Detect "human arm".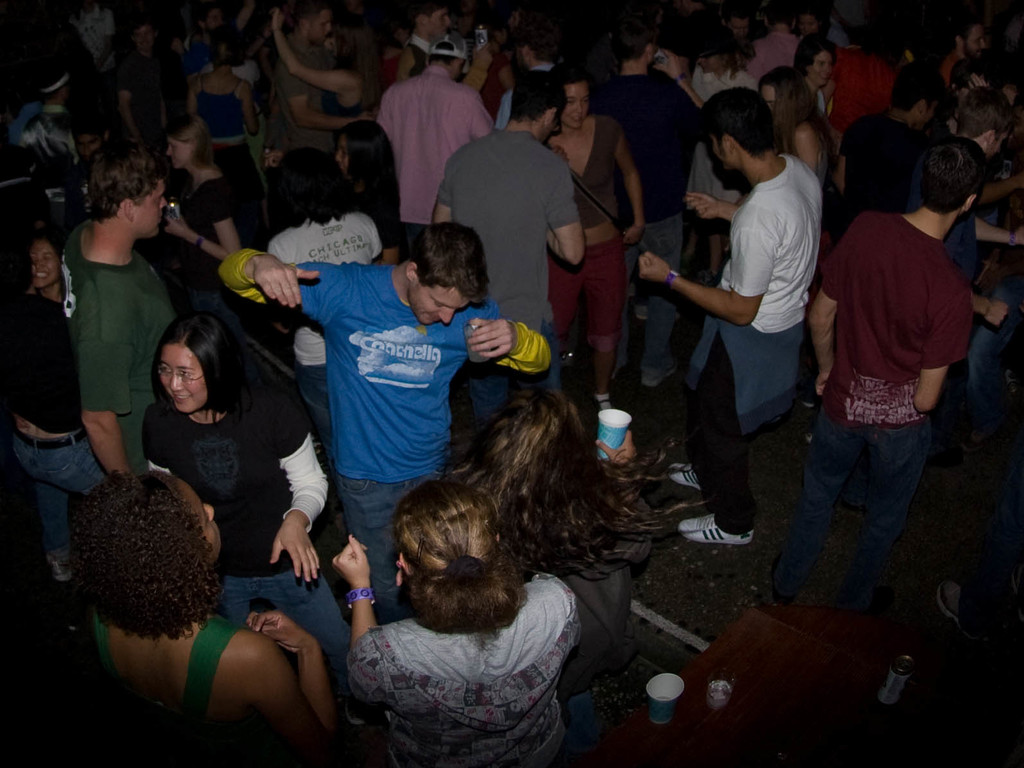
Detected at locate(978, 214, 1023, 240).
